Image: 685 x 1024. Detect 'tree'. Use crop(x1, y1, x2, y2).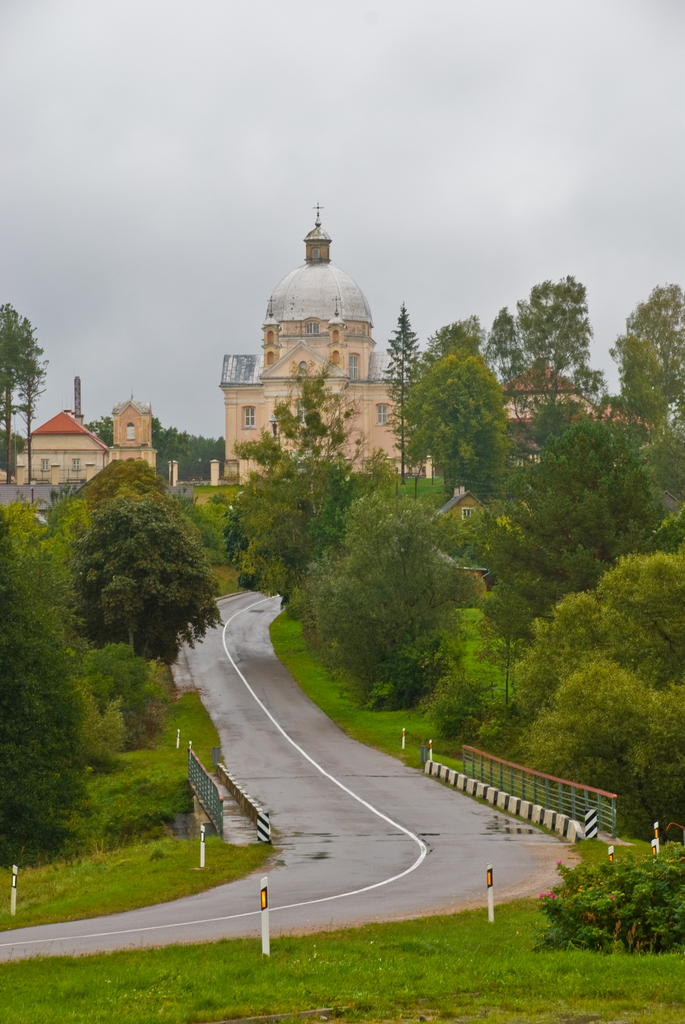
crop(605, 273, 684, 435).
